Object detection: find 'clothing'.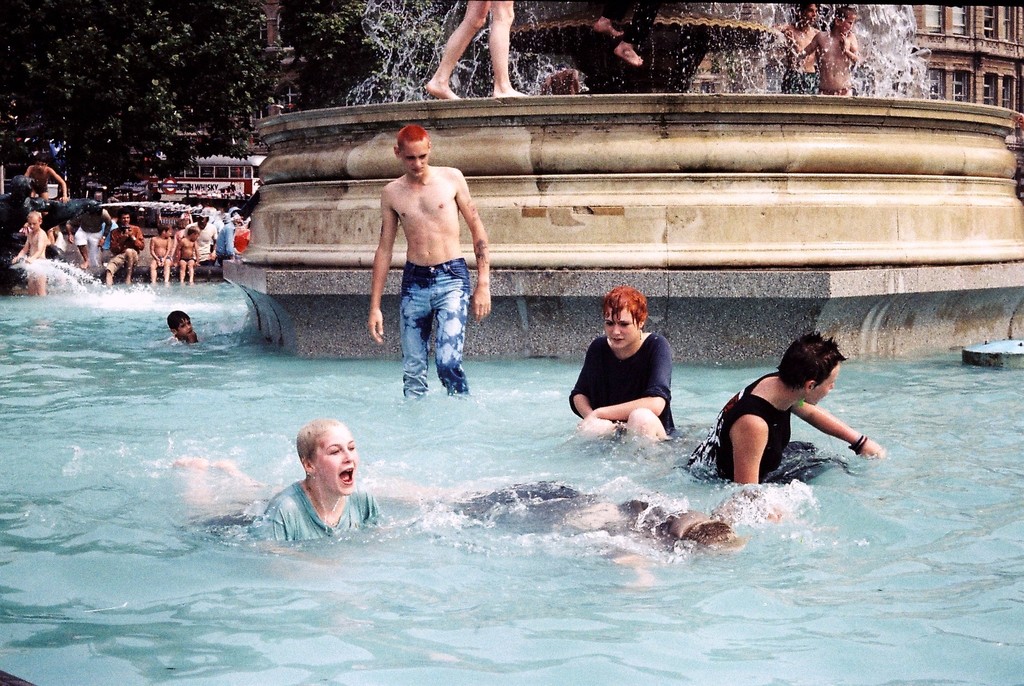
left=215, top=216, right=236, bottom=257.
